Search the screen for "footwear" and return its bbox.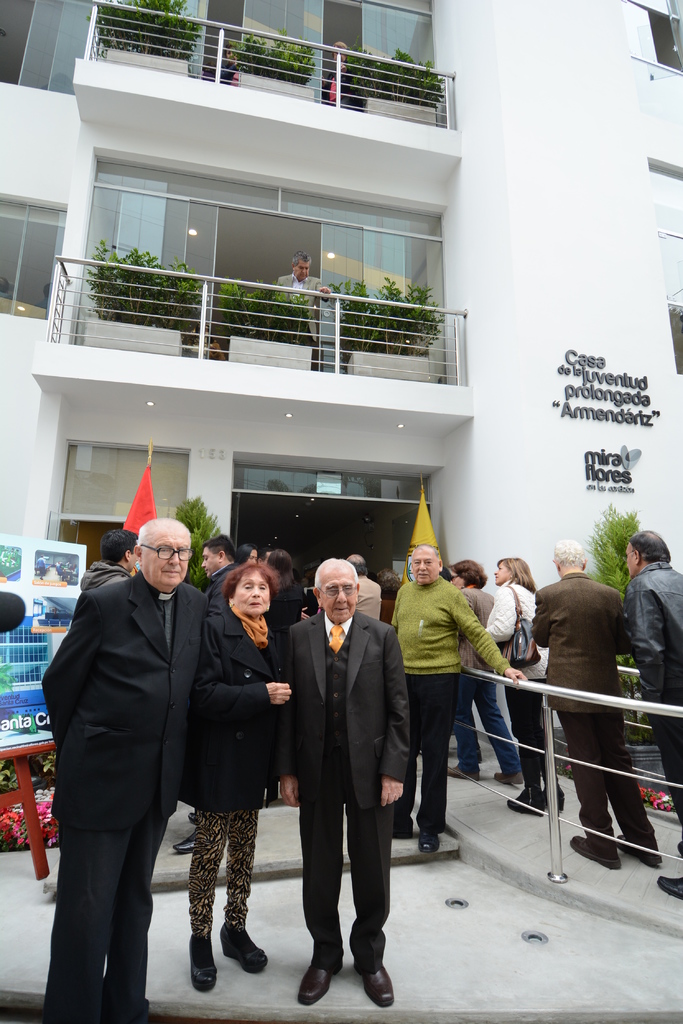
Found: rect(348, 952, 393, 1005).
